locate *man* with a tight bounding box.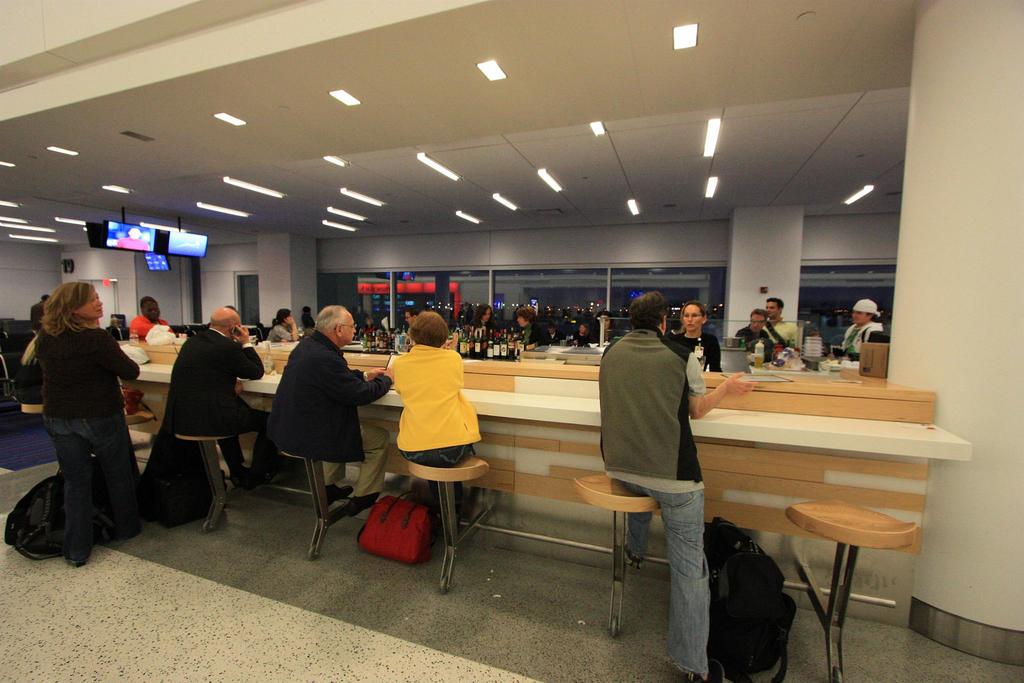
170, 306, 277, 487.
